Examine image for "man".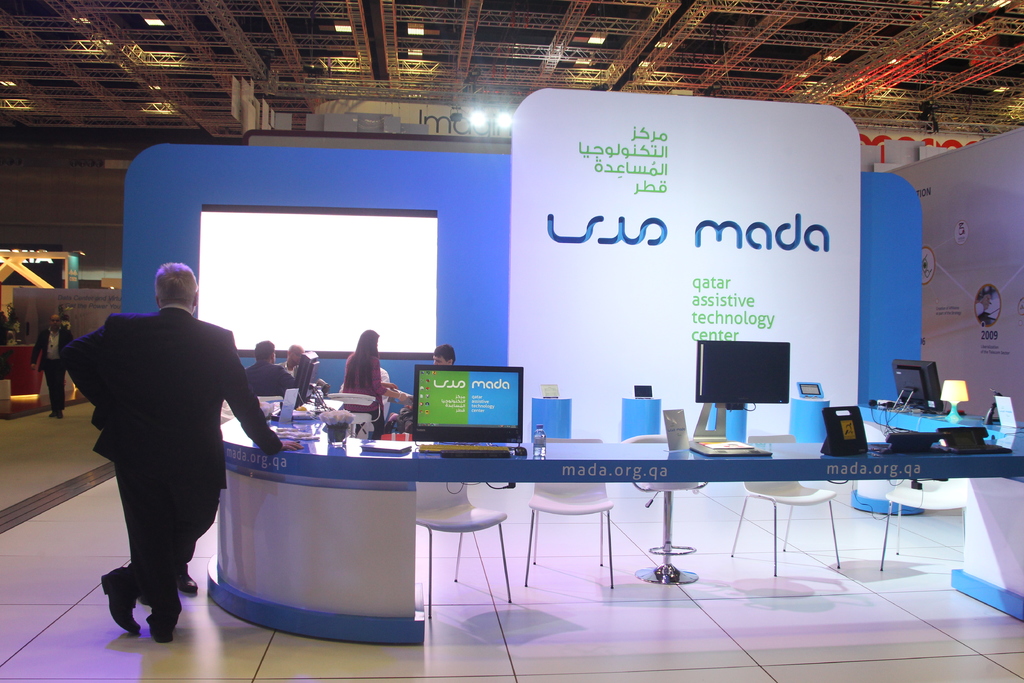
Examination result: box=[278, 345, 320, 392].
